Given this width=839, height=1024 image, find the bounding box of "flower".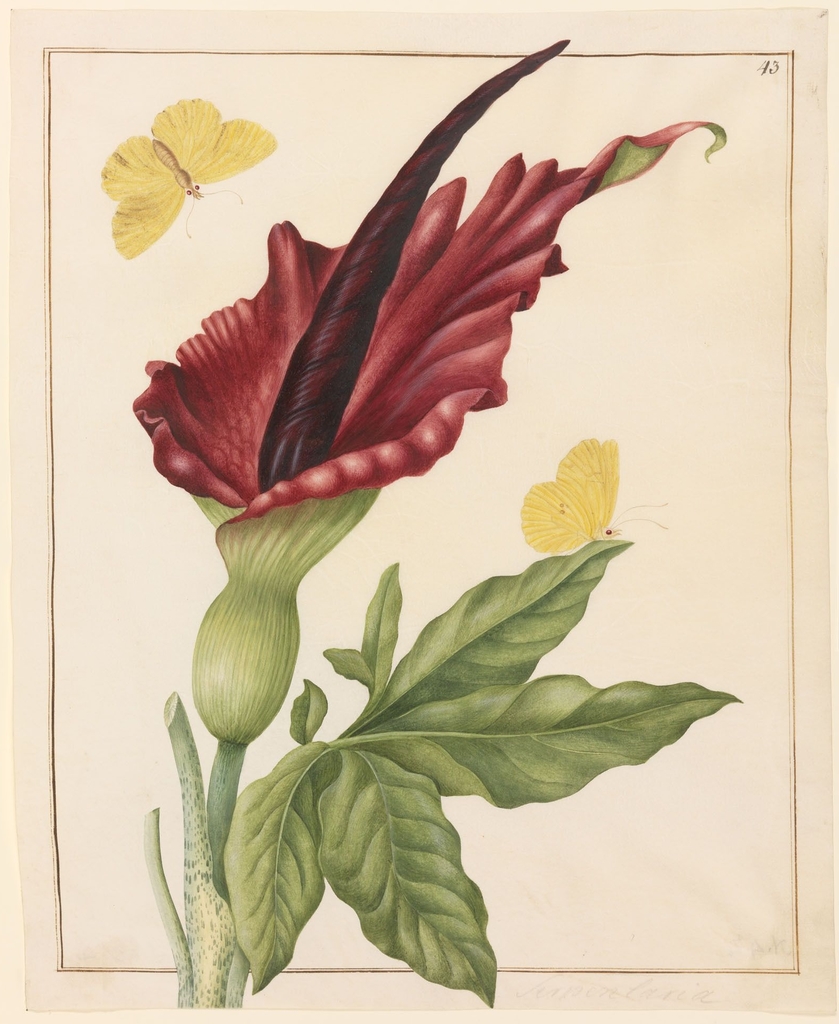
<region>131, 35, 728, 760</region>.
